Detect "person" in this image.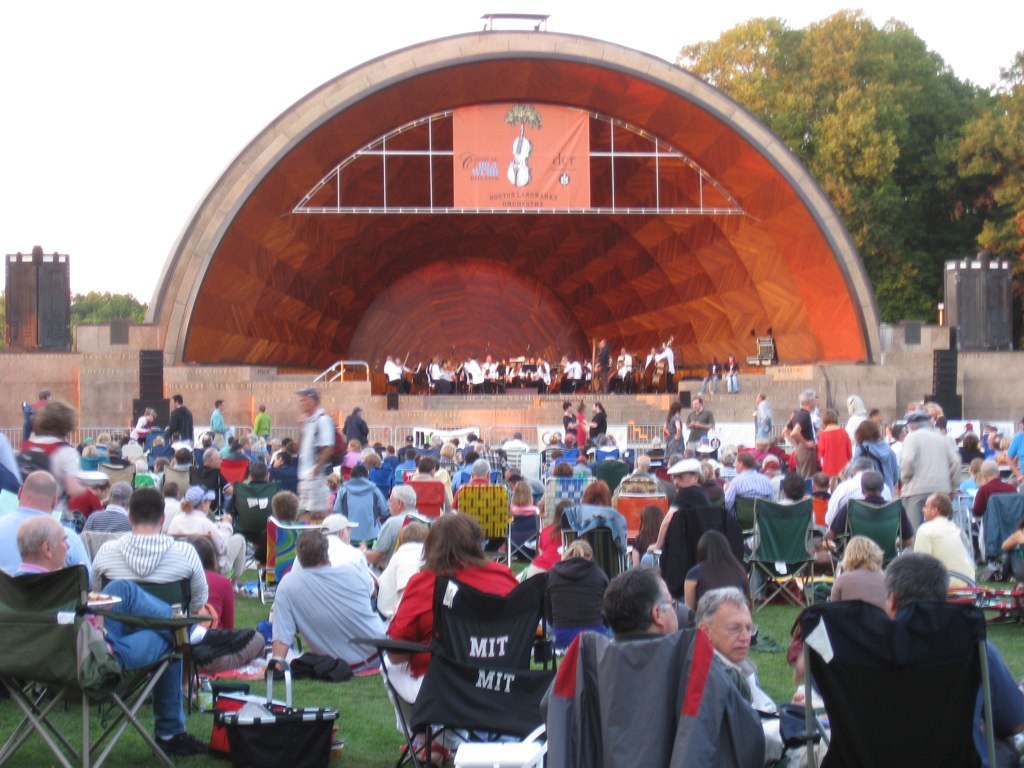
Detection: bbox=[826, 473, 915, 570].
